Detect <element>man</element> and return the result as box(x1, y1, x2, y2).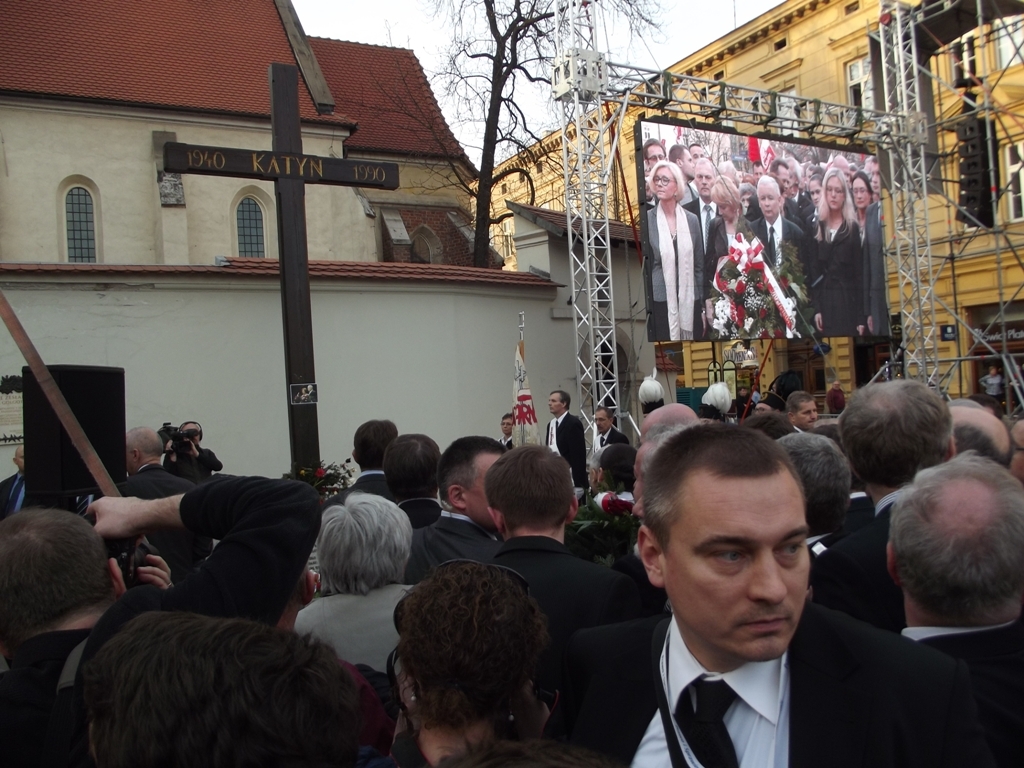
box(600, 443, 658, 503).
